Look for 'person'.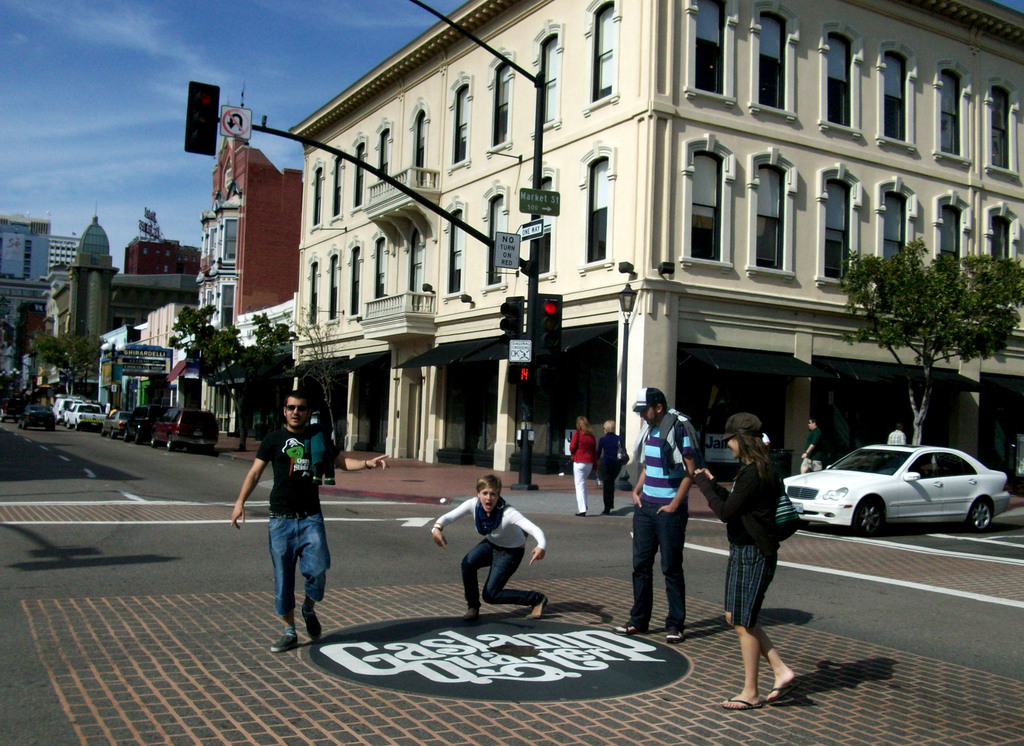
Found: detection(616, 389, 695, 649).
